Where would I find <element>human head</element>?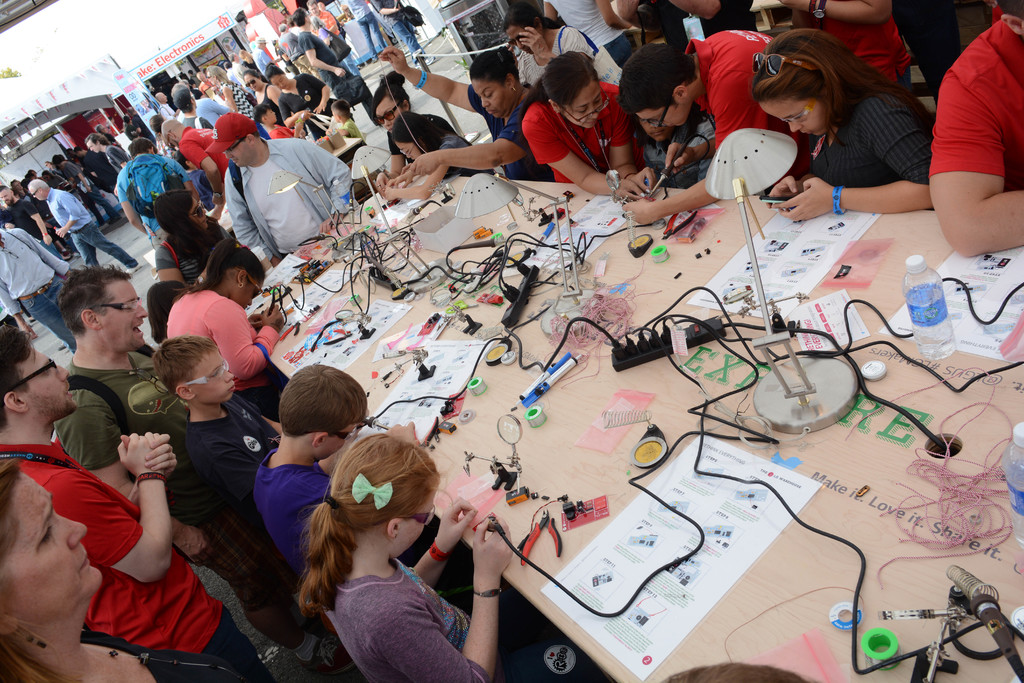
At [213,114,264,172].
